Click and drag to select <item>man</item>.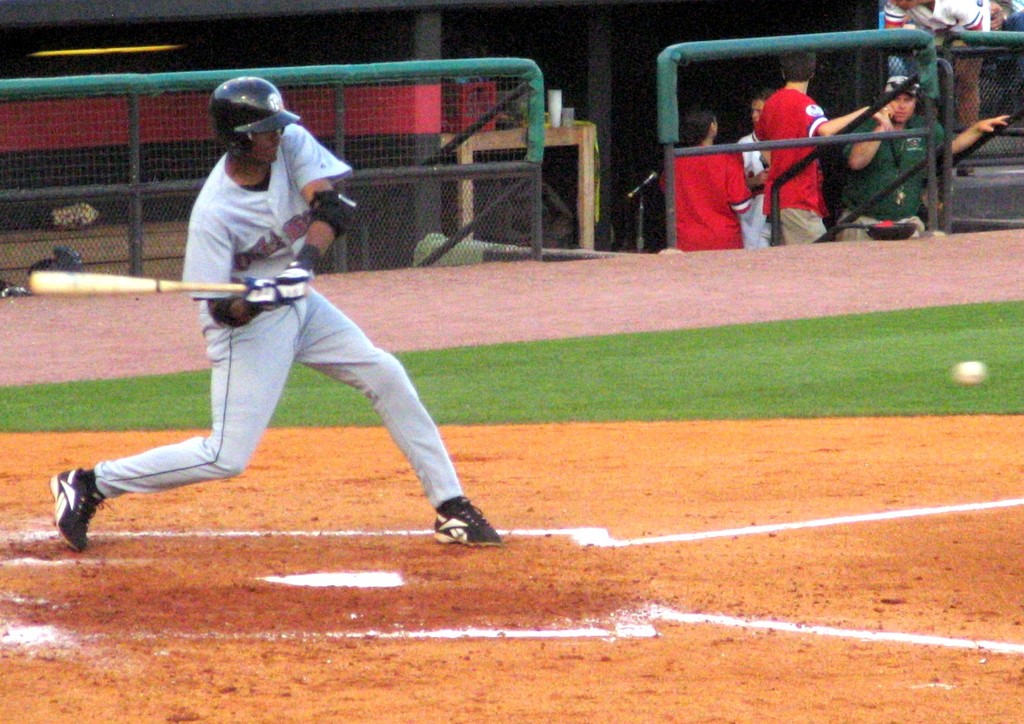
Selection: select_region(751, 47, 874, 248).
